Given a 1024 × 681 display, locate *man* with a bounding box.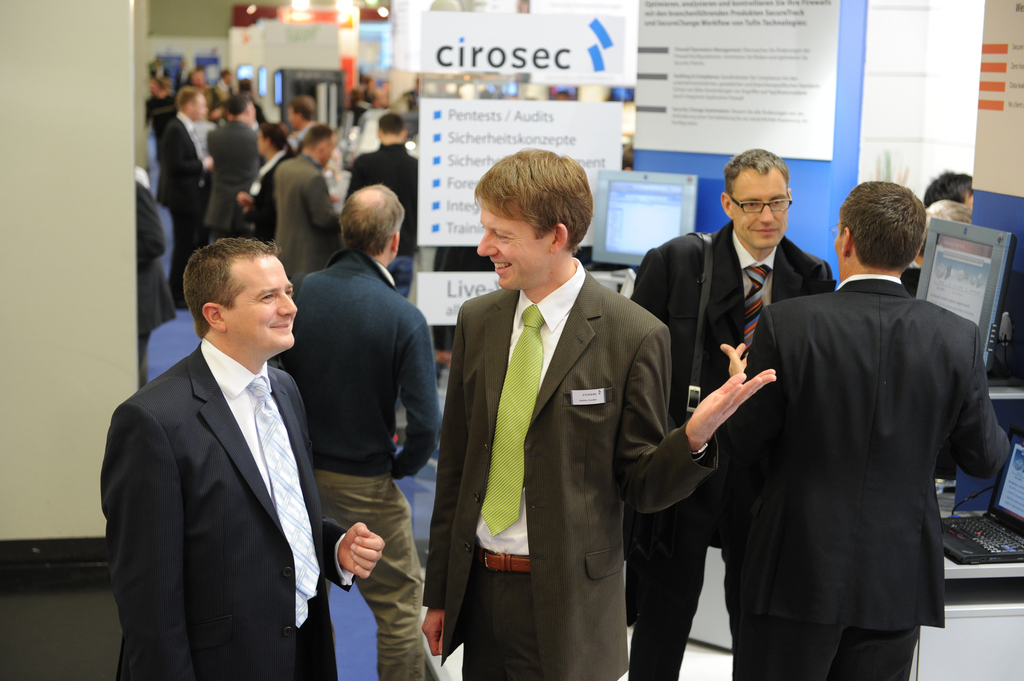
Located: (425,146,776,680).
